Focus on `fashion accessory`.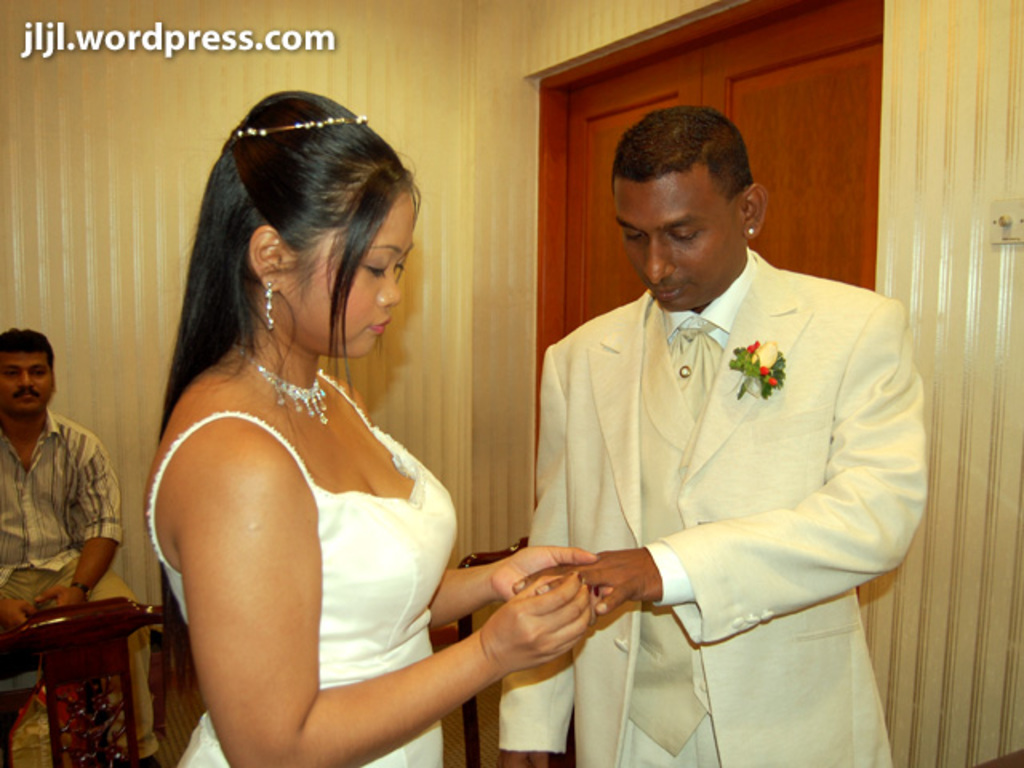
Focused at [232, 115, 368, 134].
